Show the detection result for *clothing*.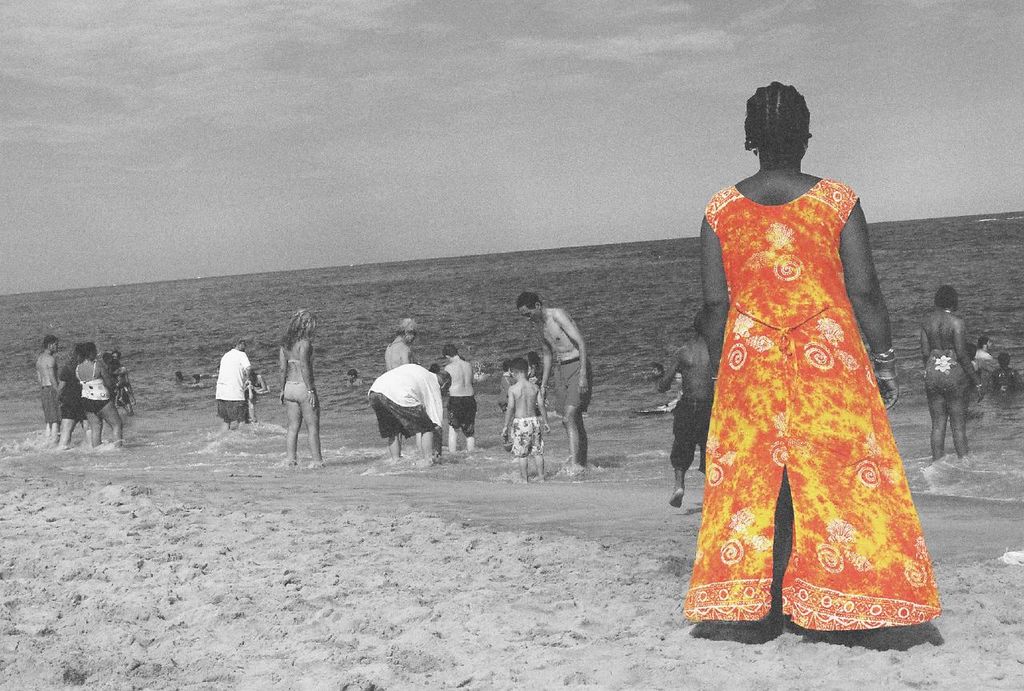
rect(919, 355, 964, 398).
